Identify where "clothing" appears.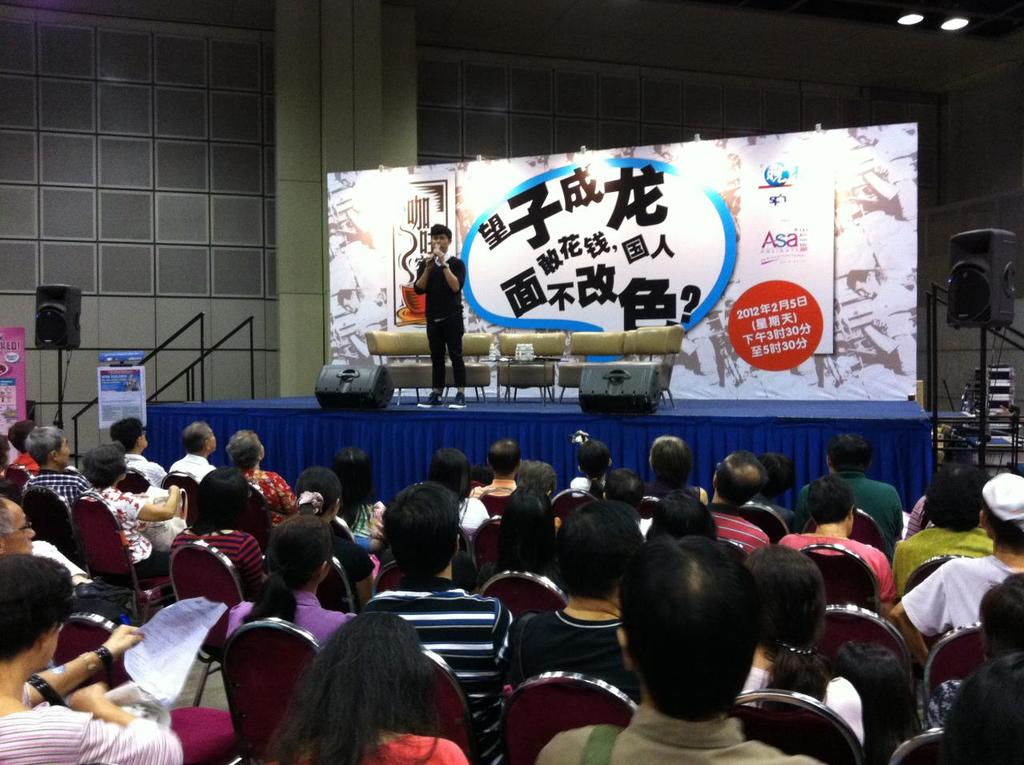
Appears at locate(2, 443, 43, 479).
